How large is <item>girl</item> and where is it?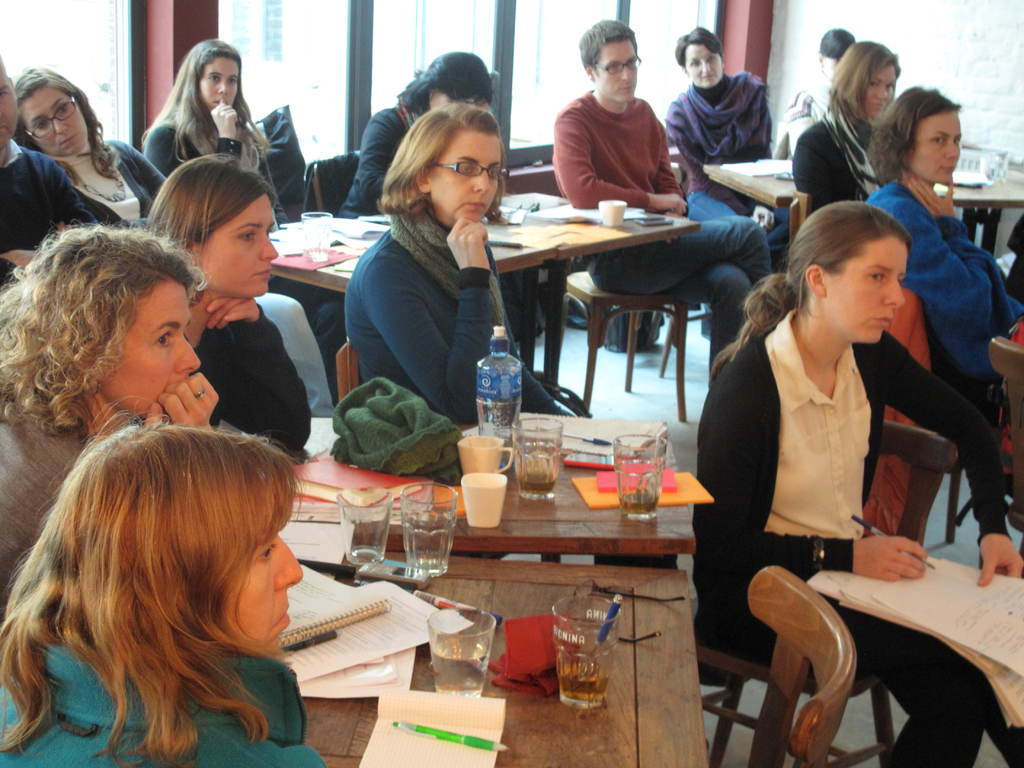
Bounding box: 684 199 1023 767.
